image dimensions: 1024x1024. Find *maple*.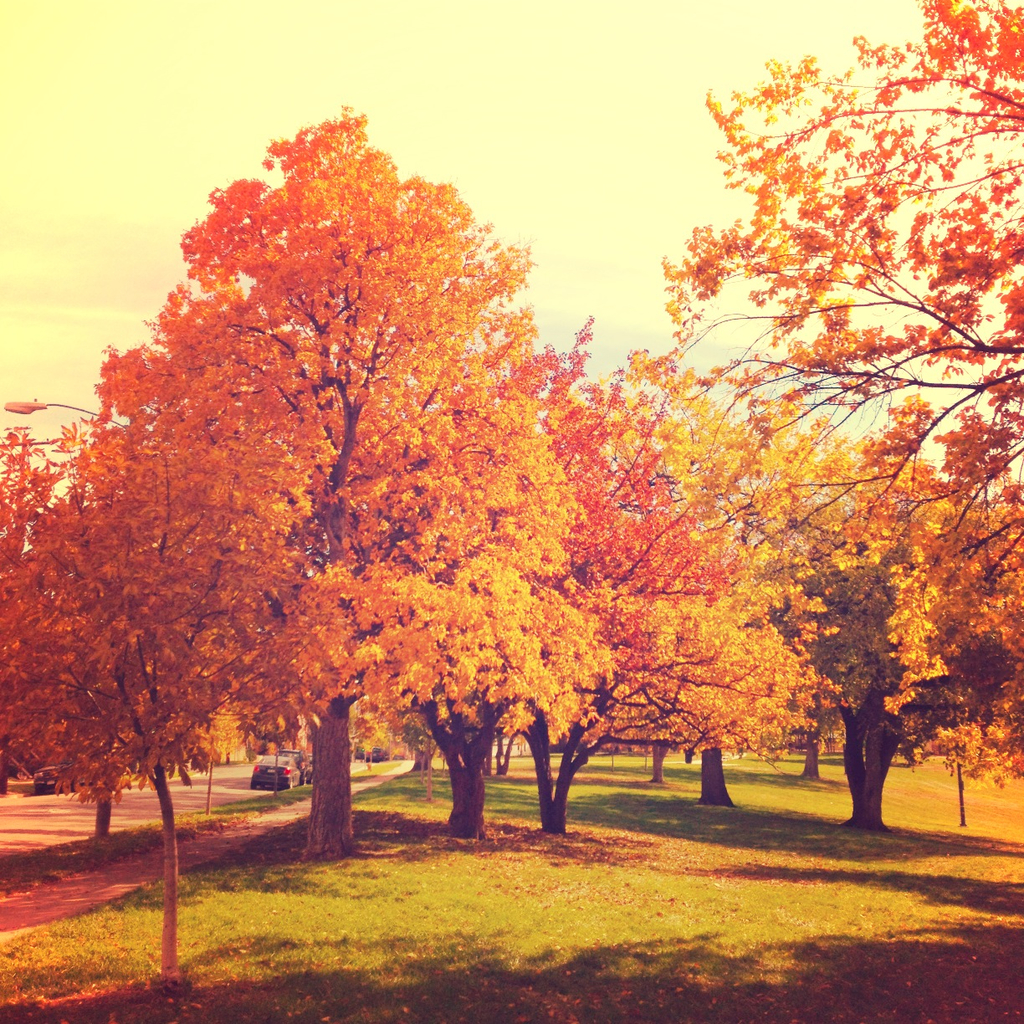
left=643, top=0, right=1023, bottom=780.
